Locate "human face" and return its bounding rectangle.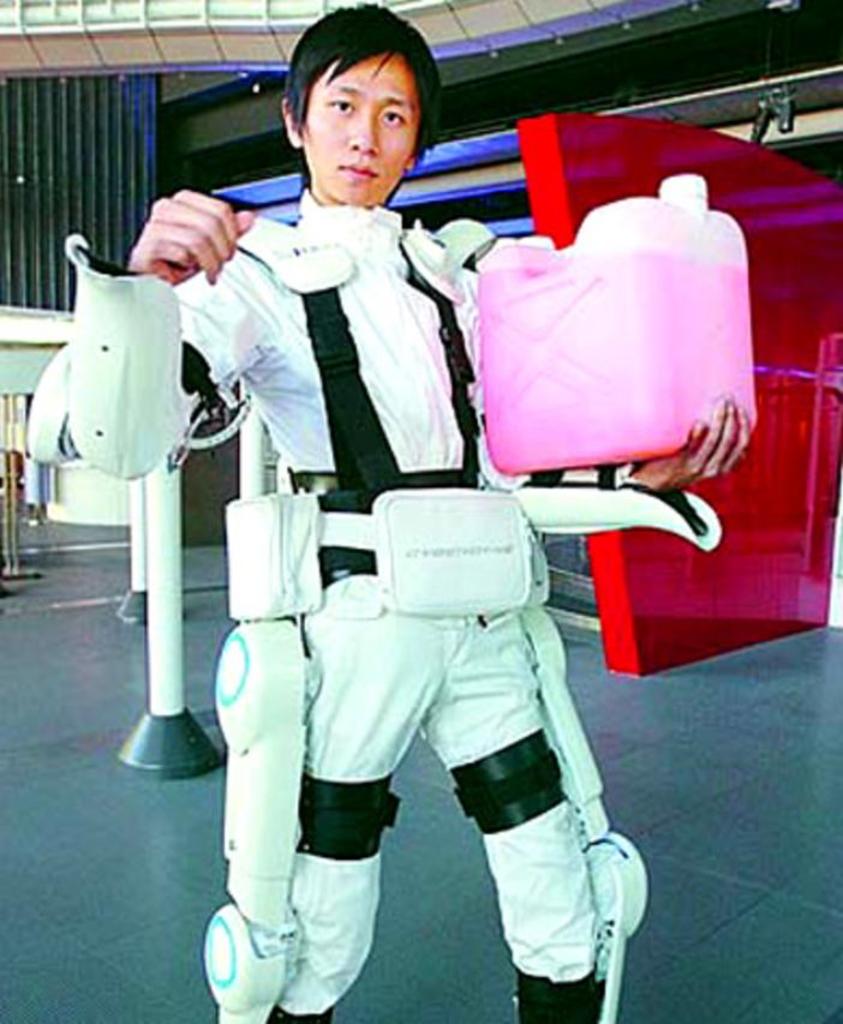
region(310, 54, 413, 204).
